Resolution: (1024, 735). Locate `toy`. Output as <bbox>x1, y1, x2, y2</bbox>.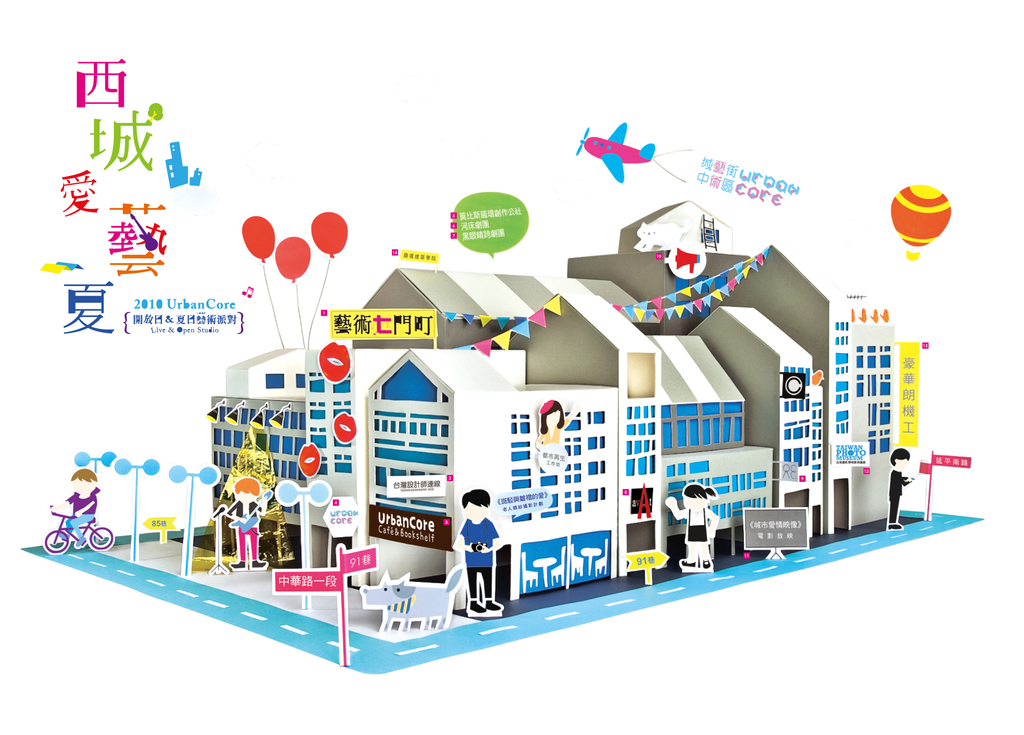
<bbox>223, 480, 262, 572</bbox>.
